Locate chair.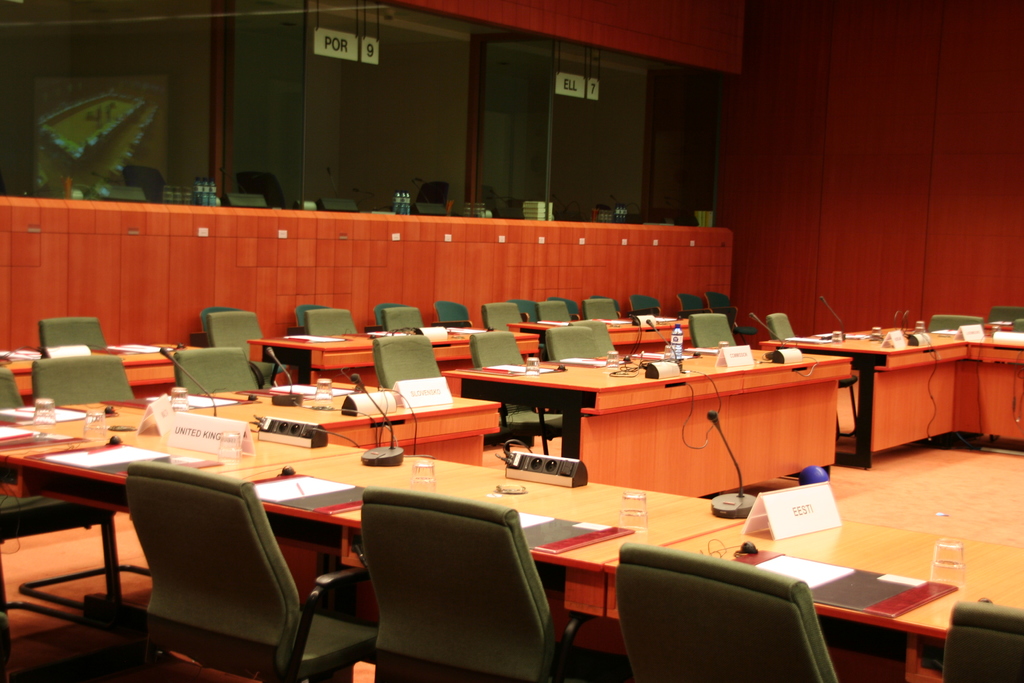
Bounding box: 584, 295, 621, 322.
